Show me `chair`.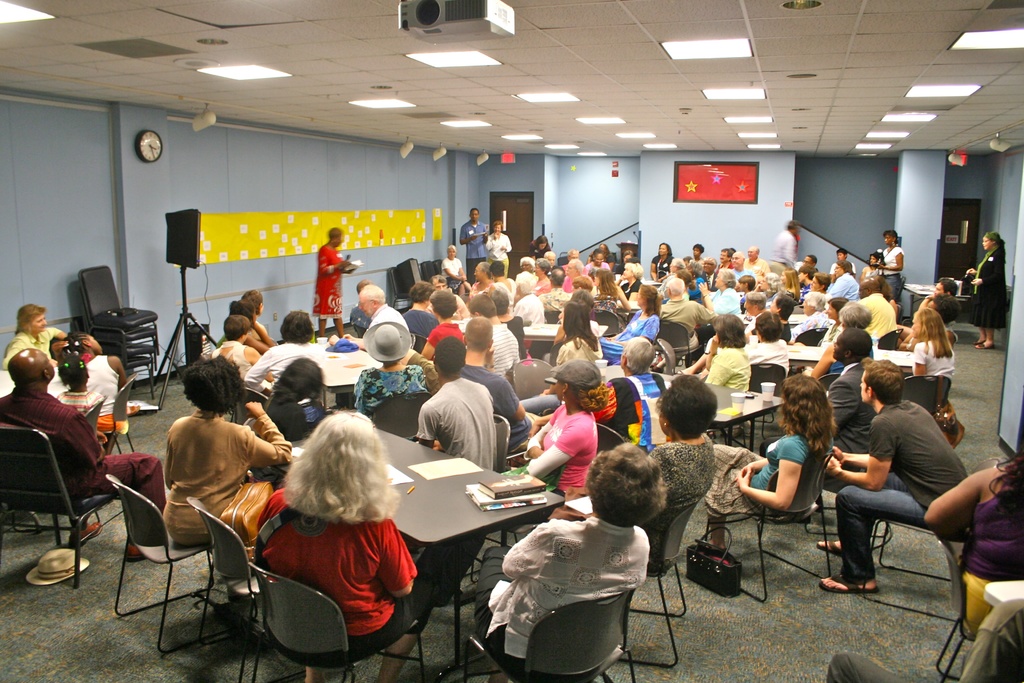
`chair` is here: left=860, top=458, right=1007, bottom=622.
